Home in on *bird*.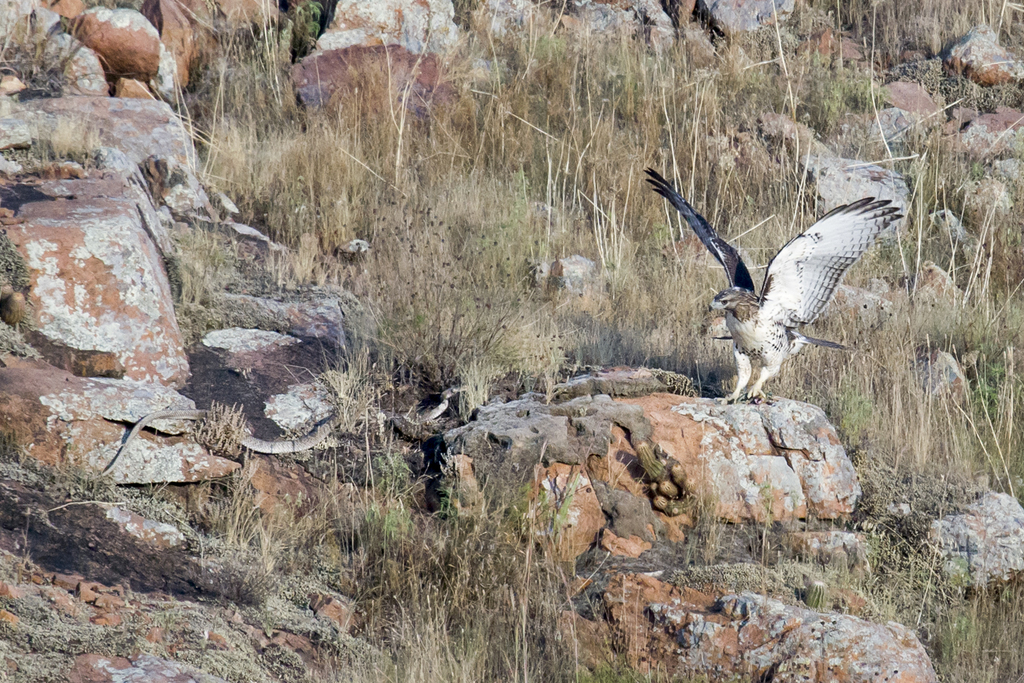
Homed in at BBox(658, 167, 885, 402).
